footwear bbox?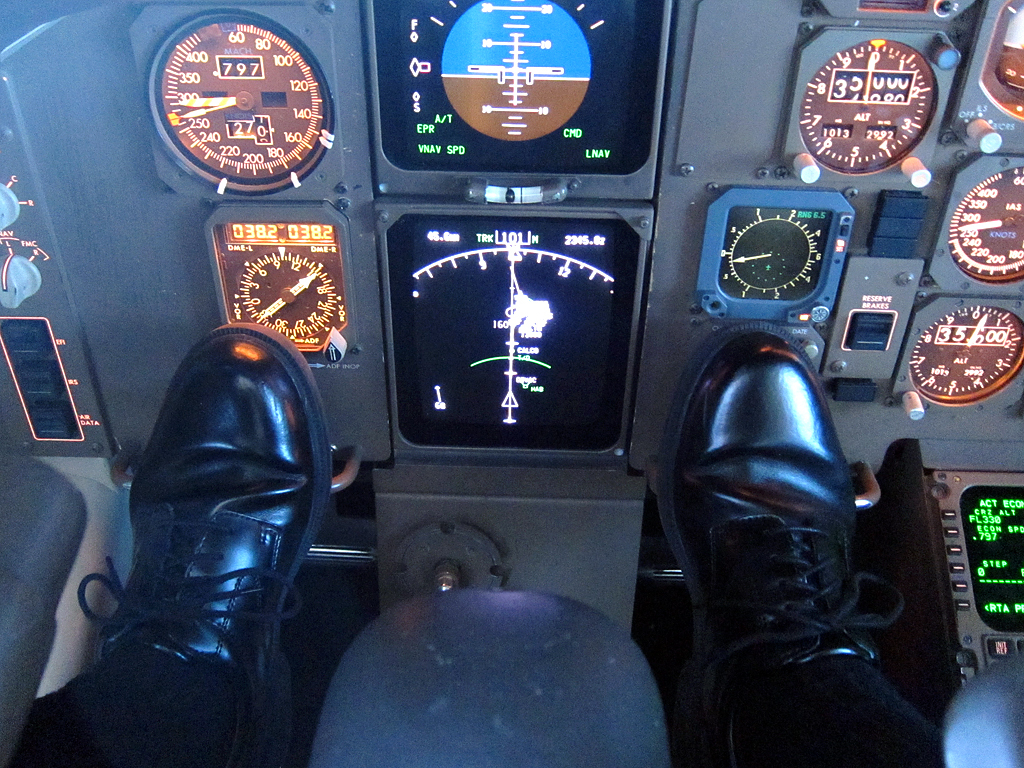
(x1=652, y1=318, x2=908, y2=767)
